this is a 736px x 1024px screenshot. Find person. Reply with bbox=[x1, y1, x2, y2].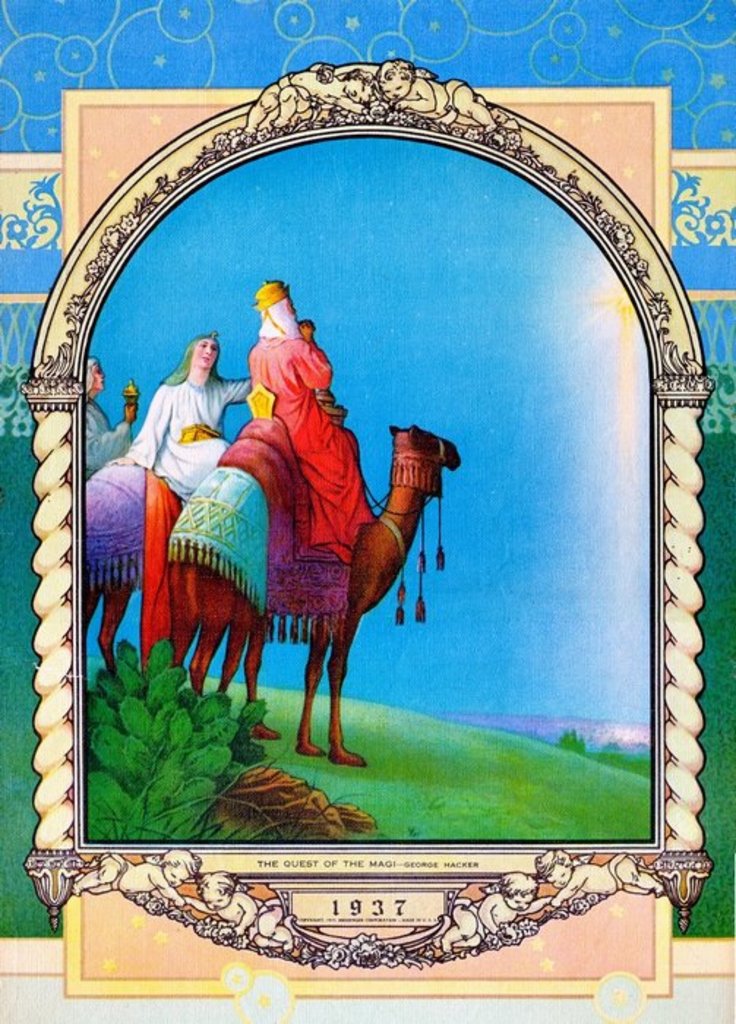
bbox=[443, 869, 562, 951].
